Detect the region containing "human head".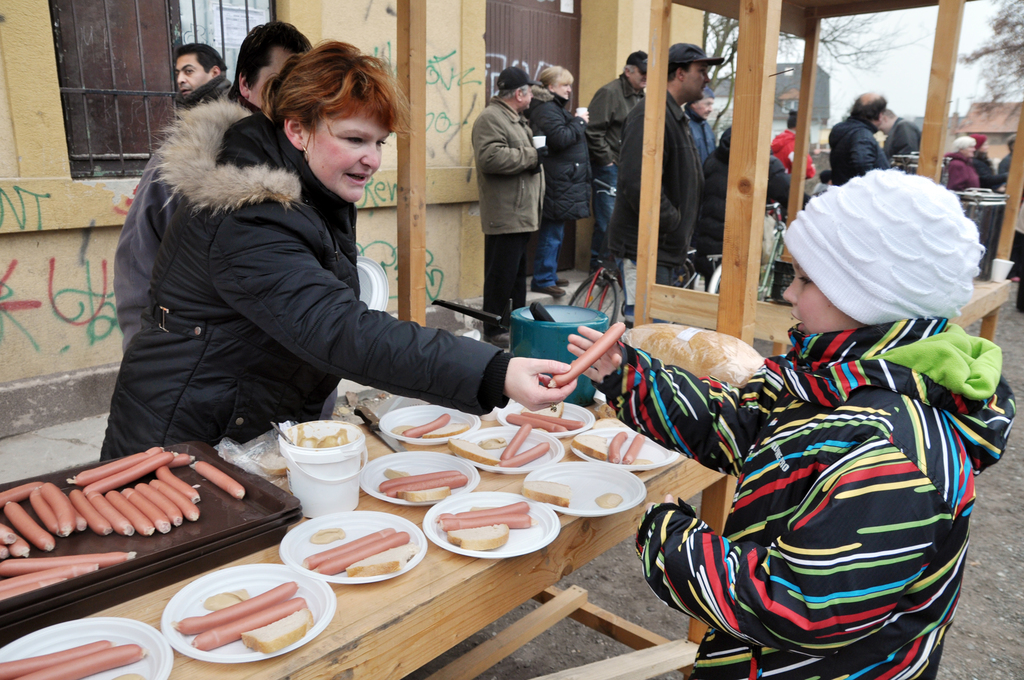
[left=849, top=89, right=888, bottom=133].
